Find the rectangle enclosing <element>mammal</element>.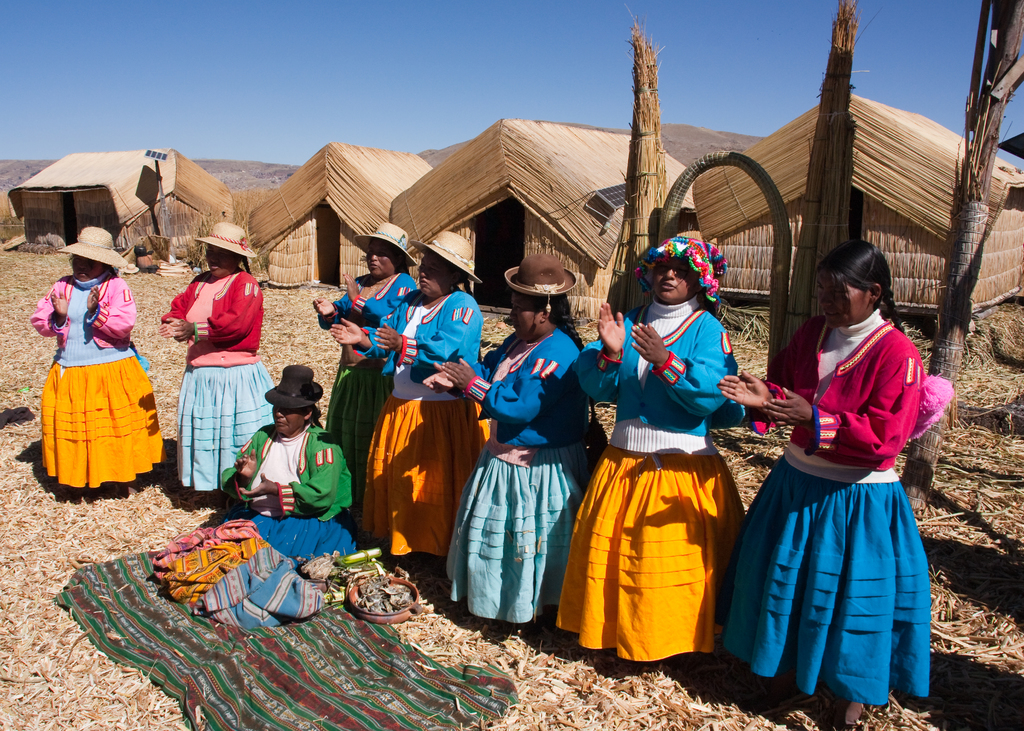
[x1=372, y1=229, x2=492, y2=556].
